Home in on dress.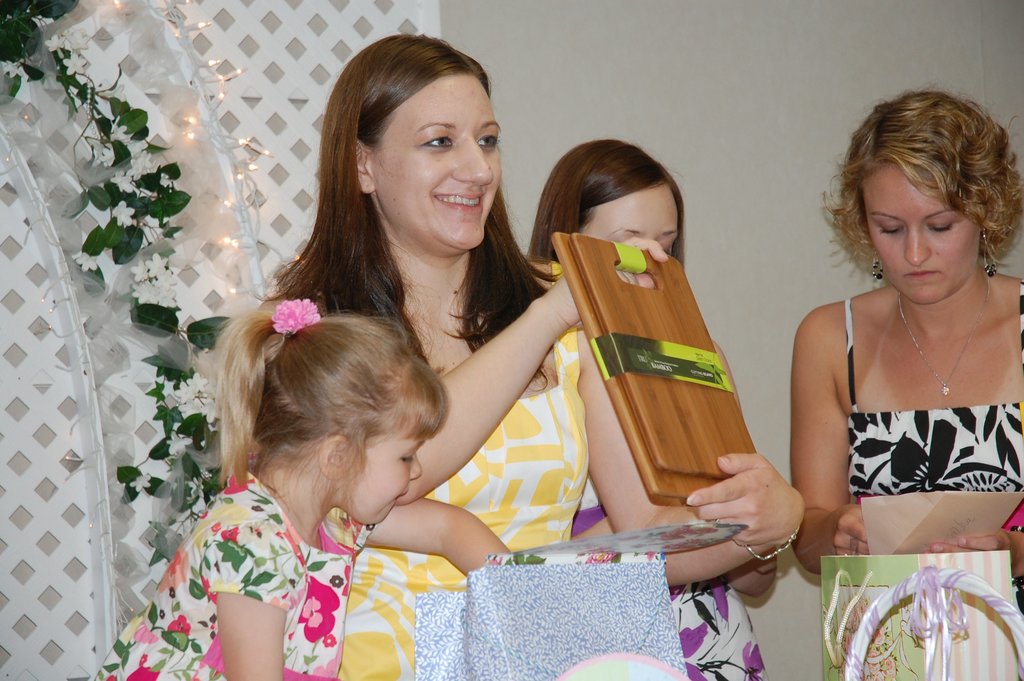
Homed in at 570 477 770 680.
